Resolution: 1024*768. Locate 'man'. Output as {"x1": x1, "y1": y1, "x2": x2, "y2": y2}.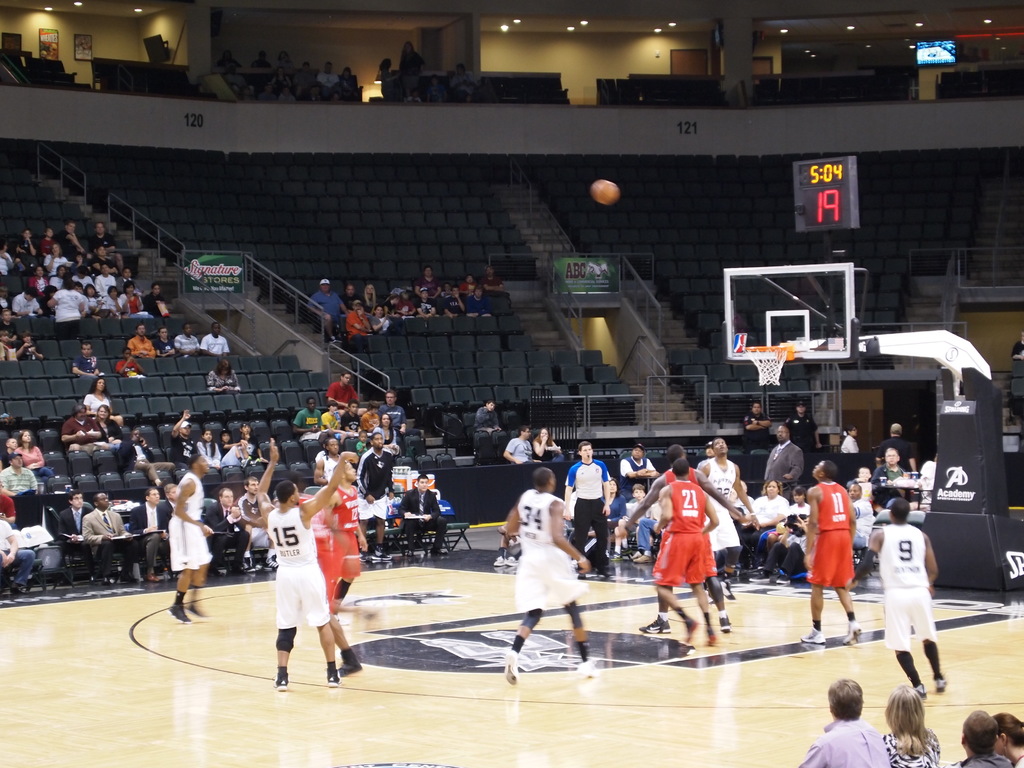
{"x1": 847, "y1": 497, "x2": 949, "y2": 700}.
